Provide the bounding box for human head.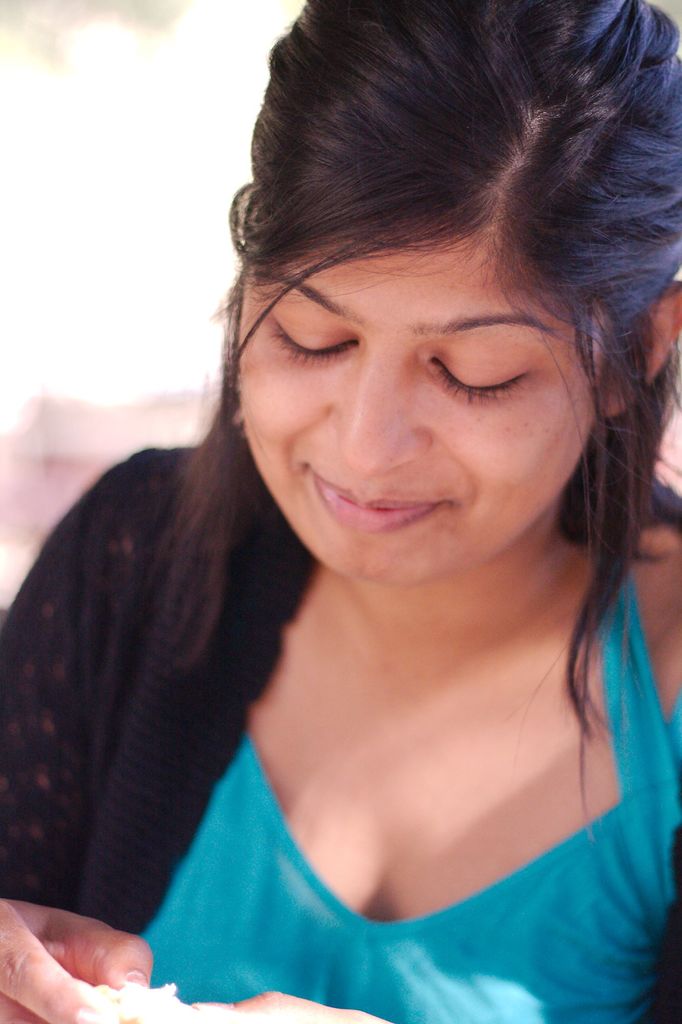
rect(230, 4, 680, 596).
